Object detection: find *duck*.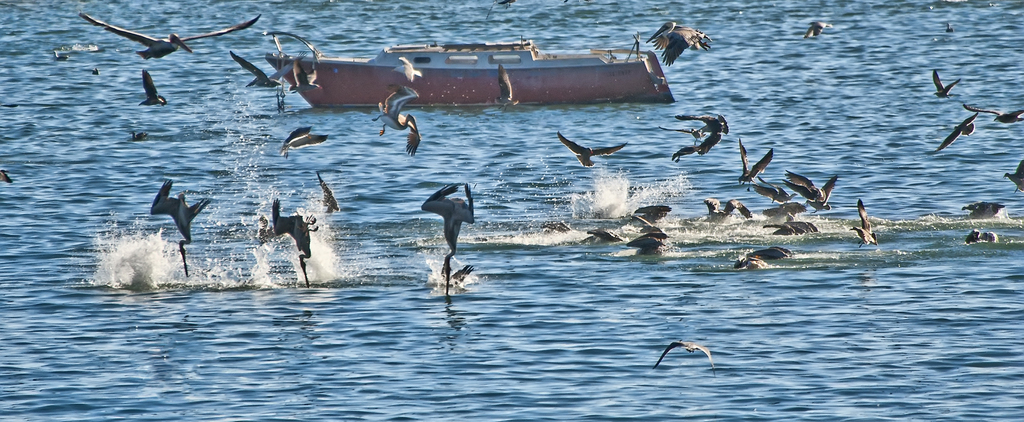
{"x1": 801, "y1": 5, "x2": 838, "y2": 47}.
